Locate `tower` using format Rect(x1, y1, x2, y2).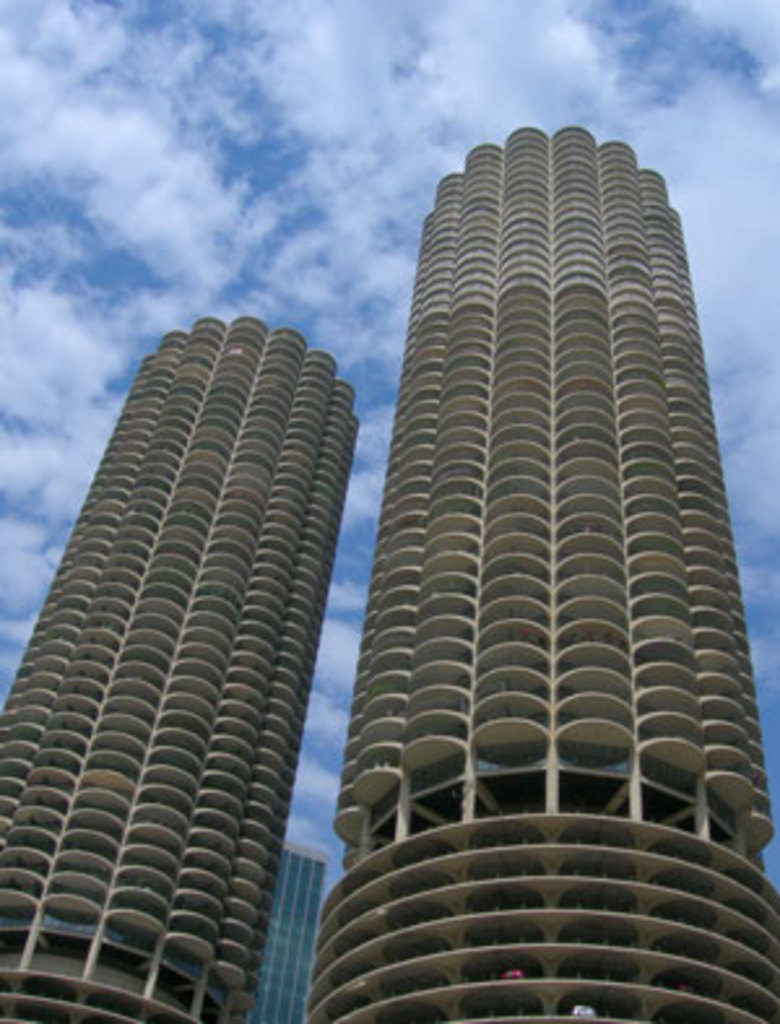
Rect(0, 312, 356, 1021).
